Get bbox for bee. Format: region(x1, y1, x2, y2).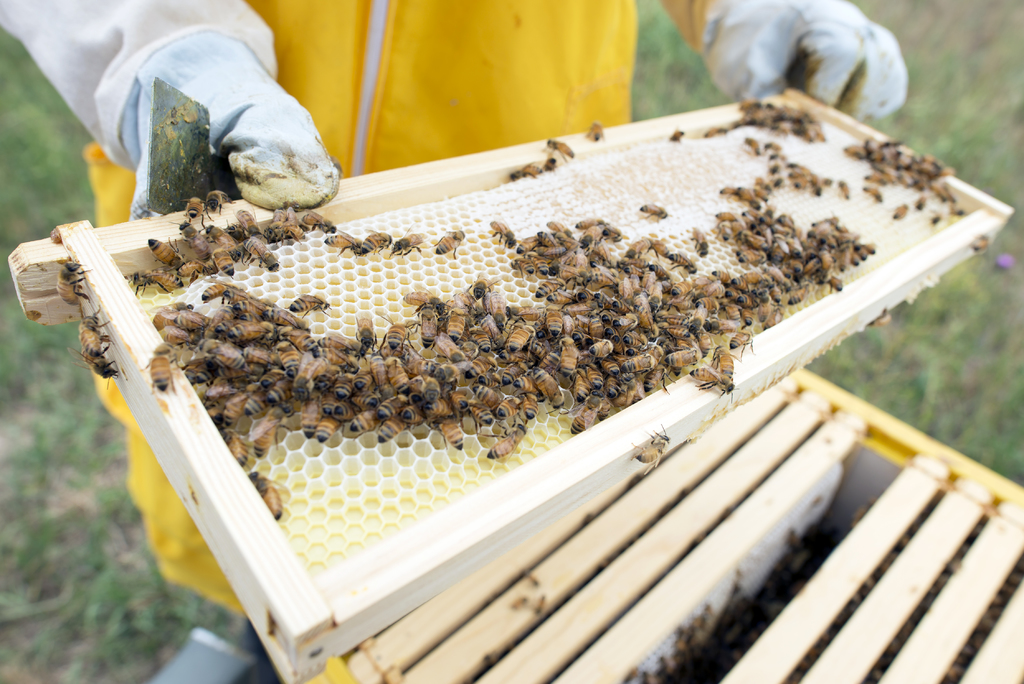
region(489, 412, 531, 464).
